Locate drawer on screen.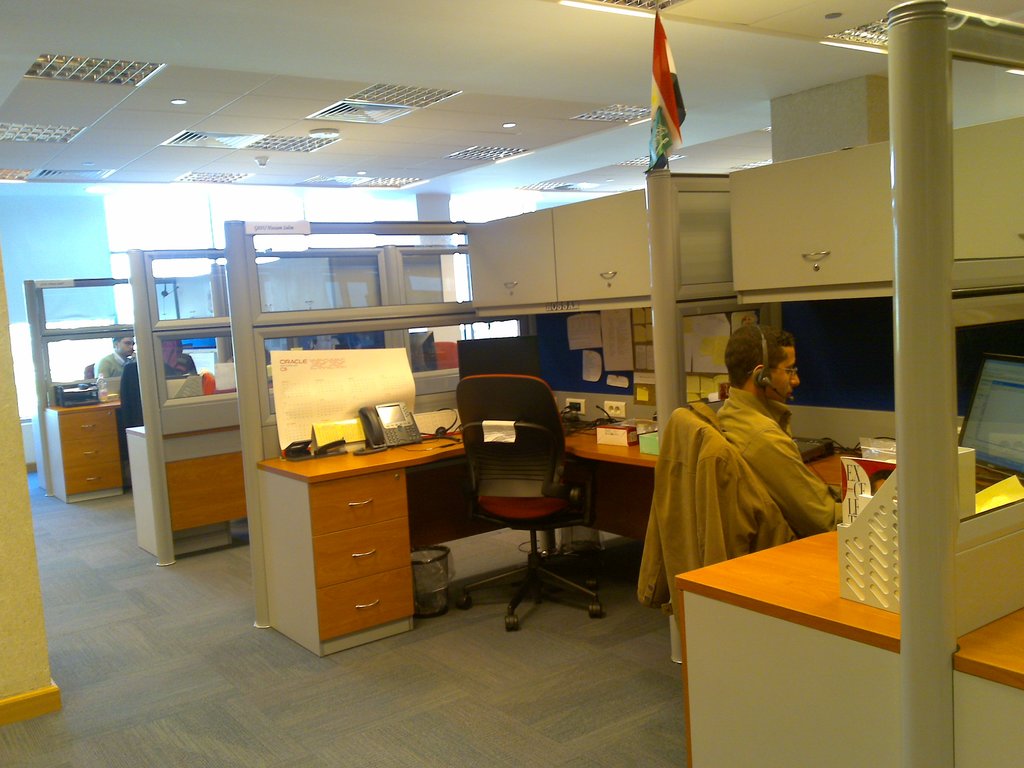
On screen at 267, 566, 414, 636.
